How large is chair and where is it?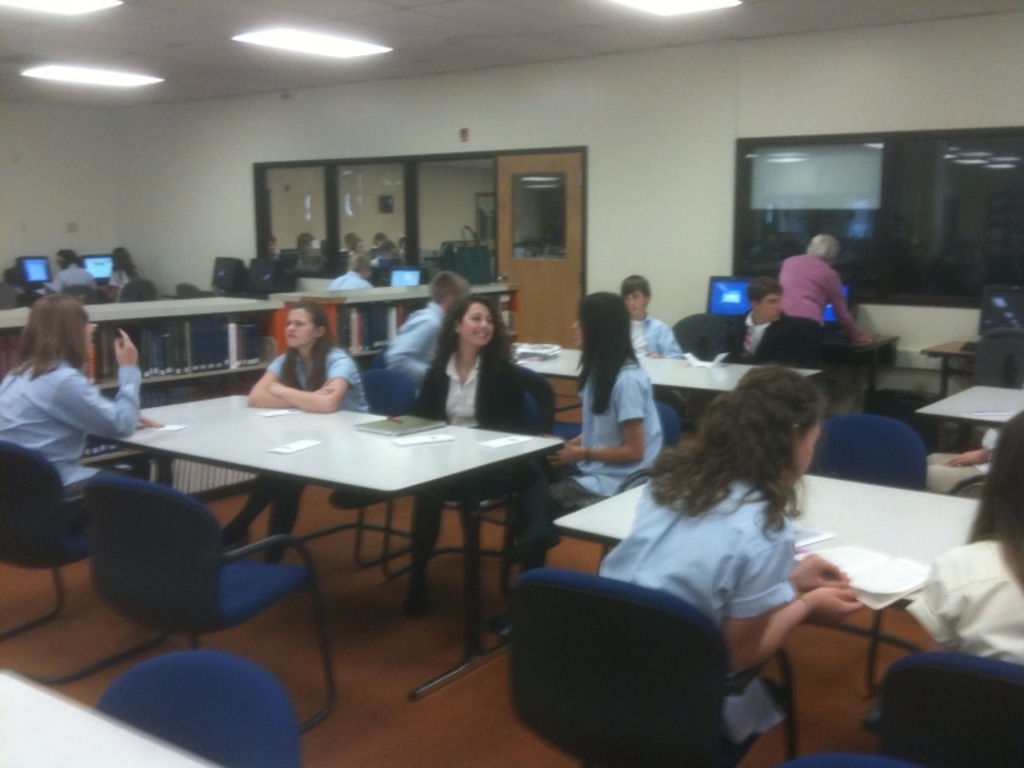
Bounding box: (left=671, top=307, right=727, bottom=434).
